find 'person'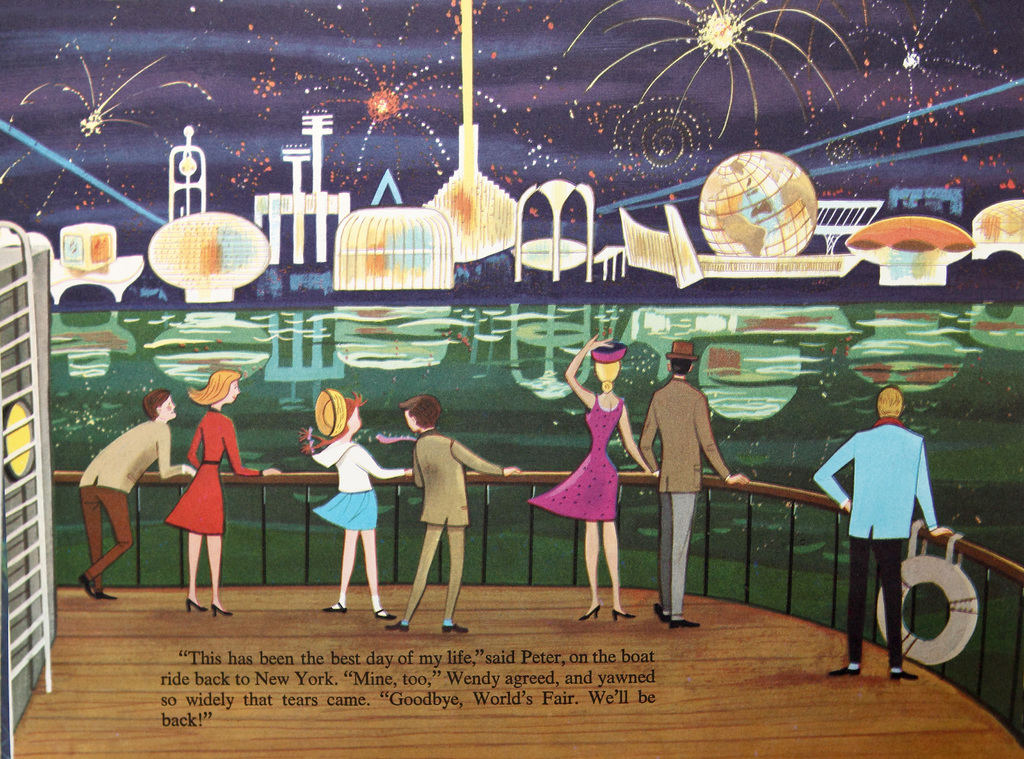
BBox(159, 370, 279, 611)
